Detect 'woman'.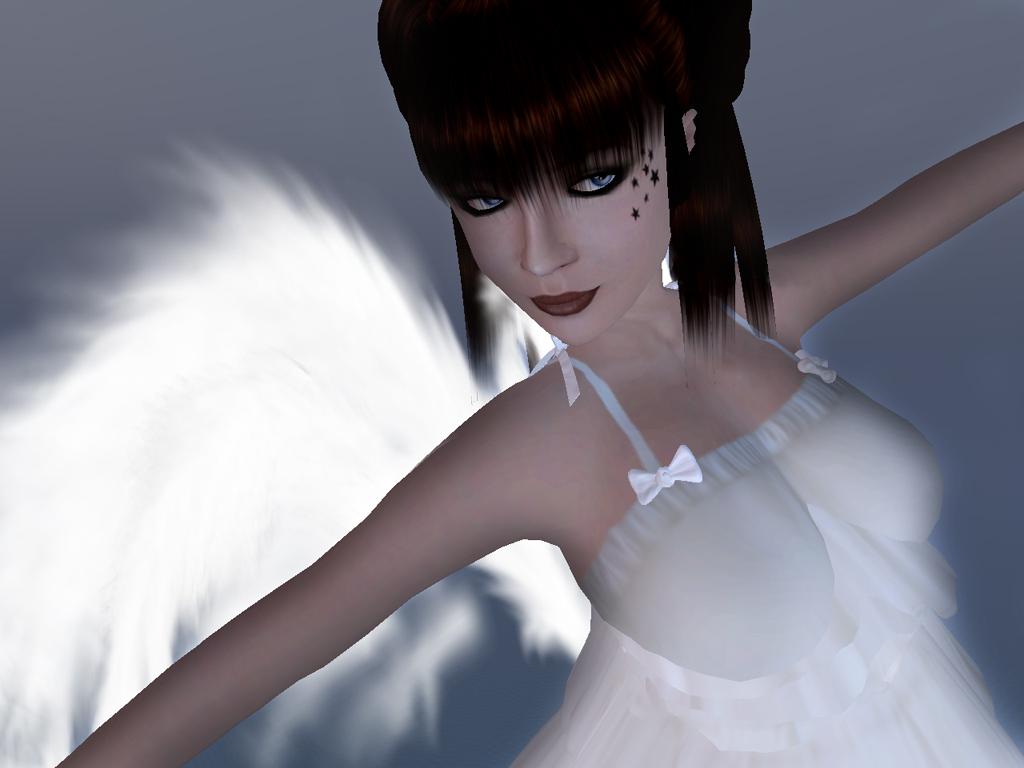
Detected at 99:11:1006:767.
